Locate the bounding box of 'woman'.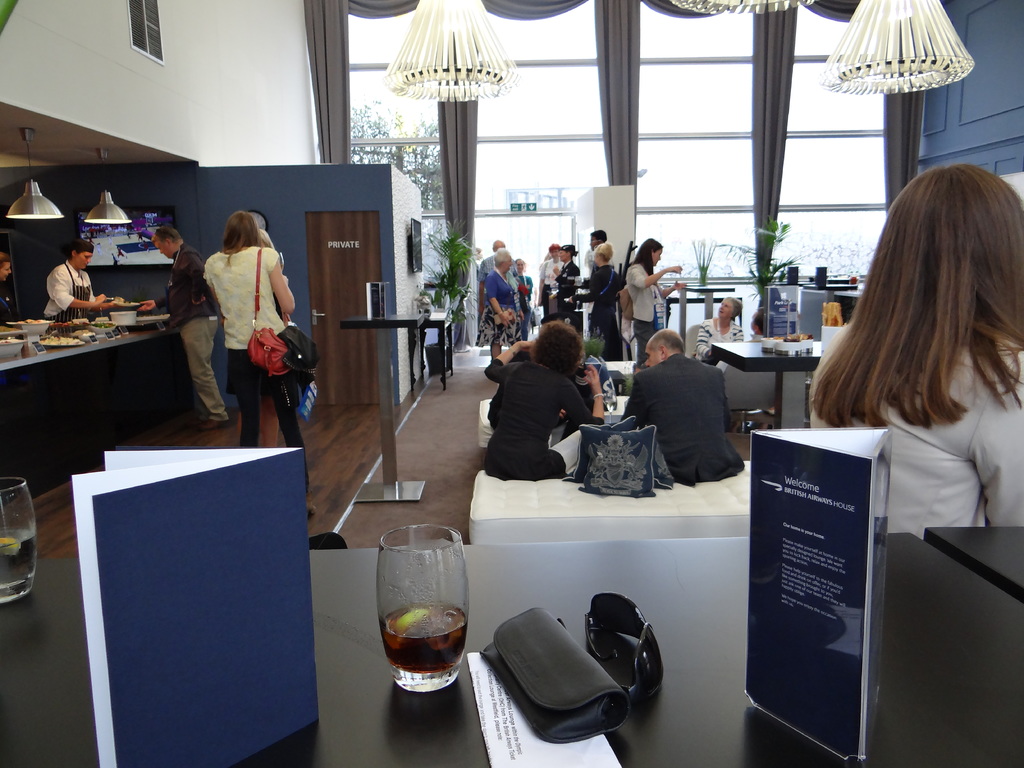
Bounding box: [695,291,746,360].
